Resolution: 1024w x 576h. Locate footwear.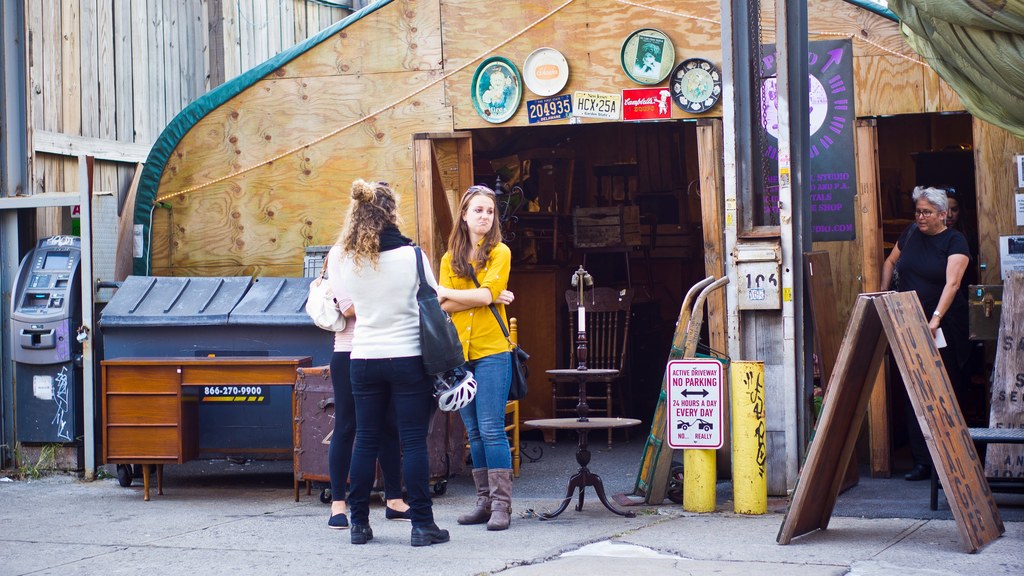
[left=906, top=467, right=931, bottom=483].
